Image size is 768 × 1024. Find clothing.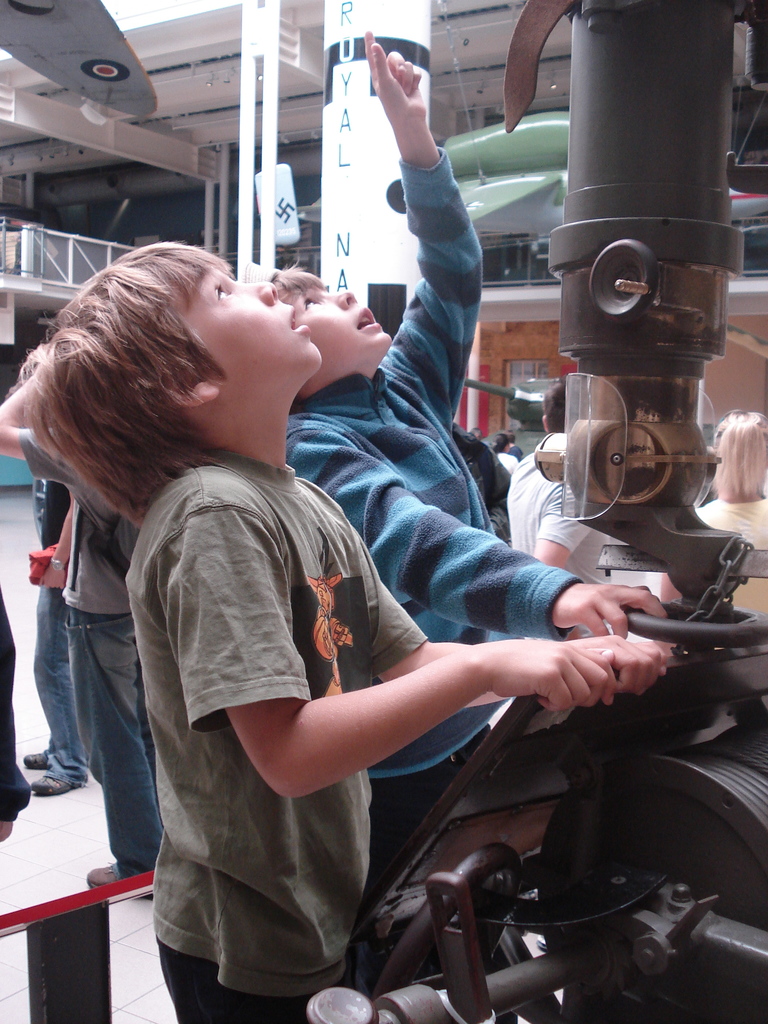
[33,475,76,783].
